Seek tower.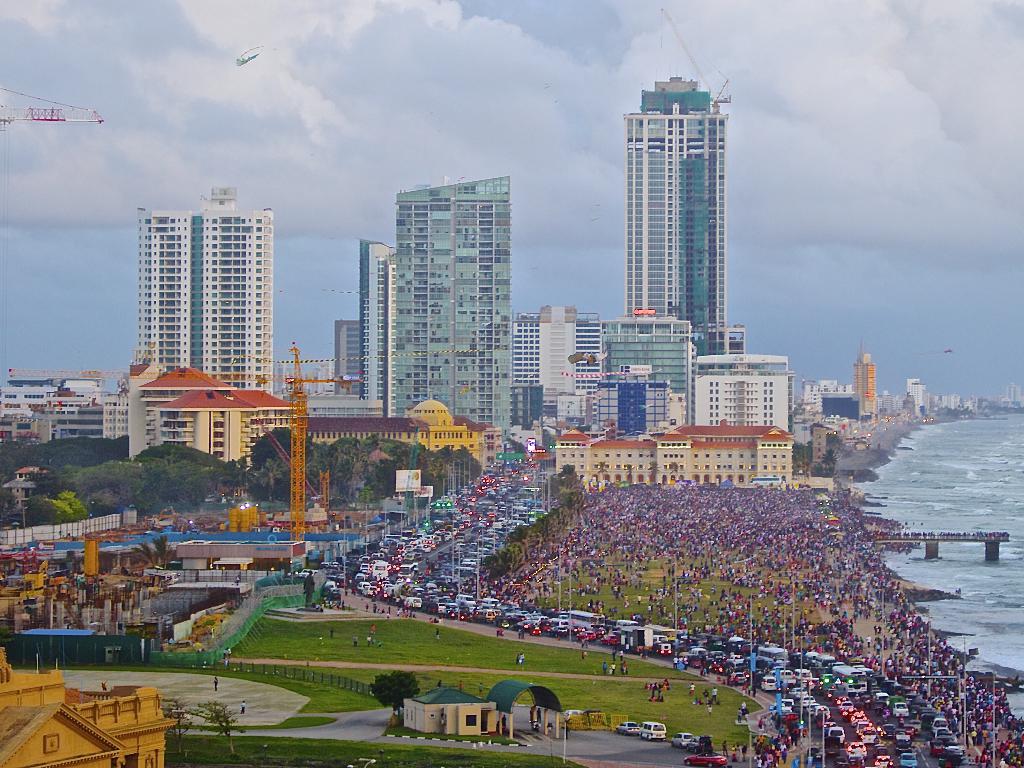
Rect(401, 174, 513, 454).
